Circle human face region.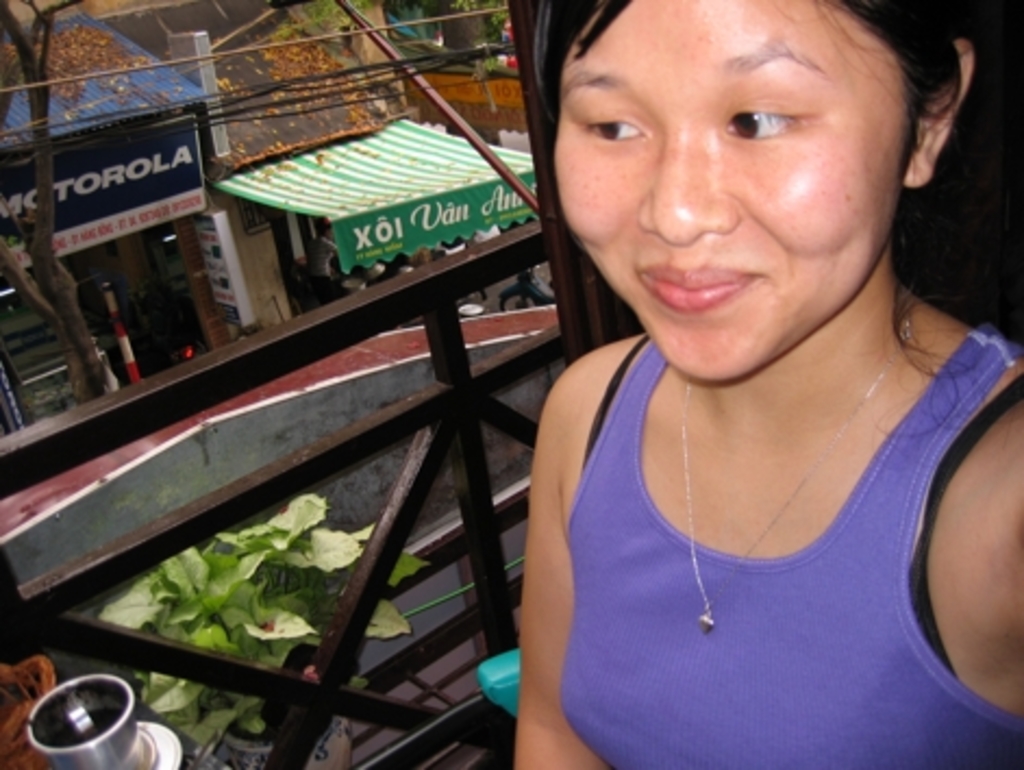
Region: left=552, top=0, right=896, bottom=381.
